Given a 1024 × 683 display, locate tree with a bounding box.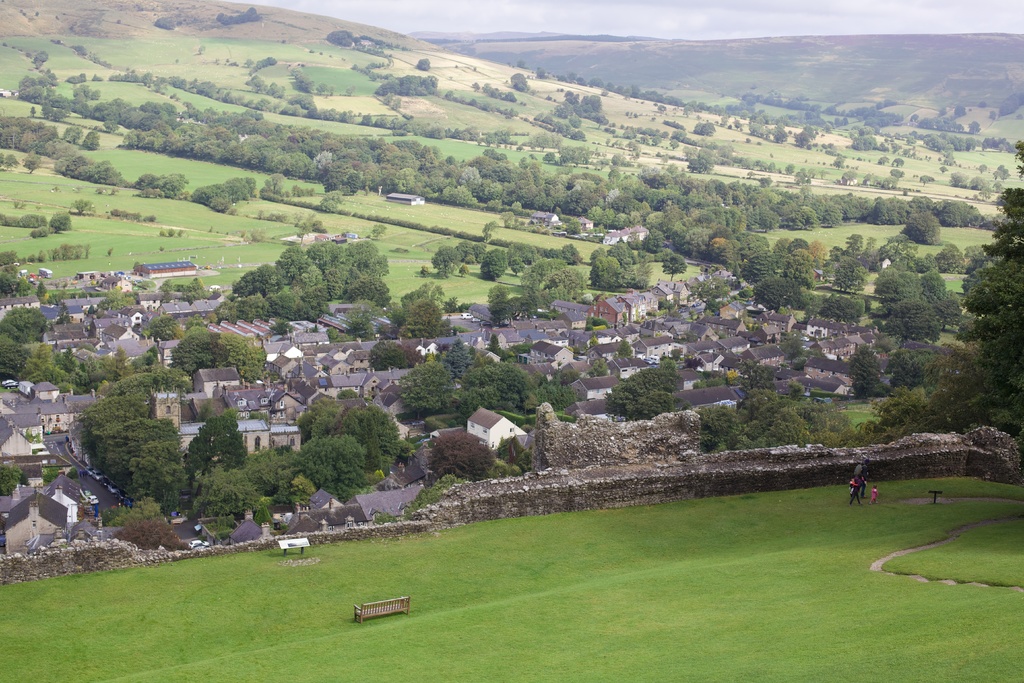
Located: x1=65 y1=124 x2=79 y2=143.
